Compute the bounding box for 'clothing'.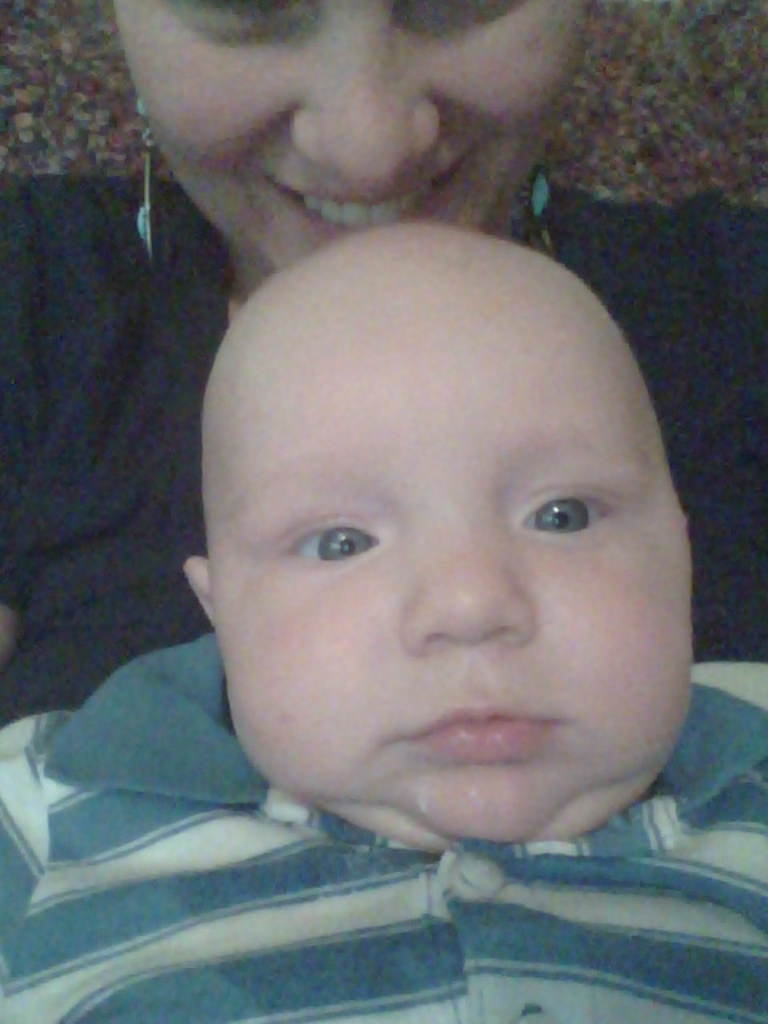
detection(0, 699, 767, 984).
